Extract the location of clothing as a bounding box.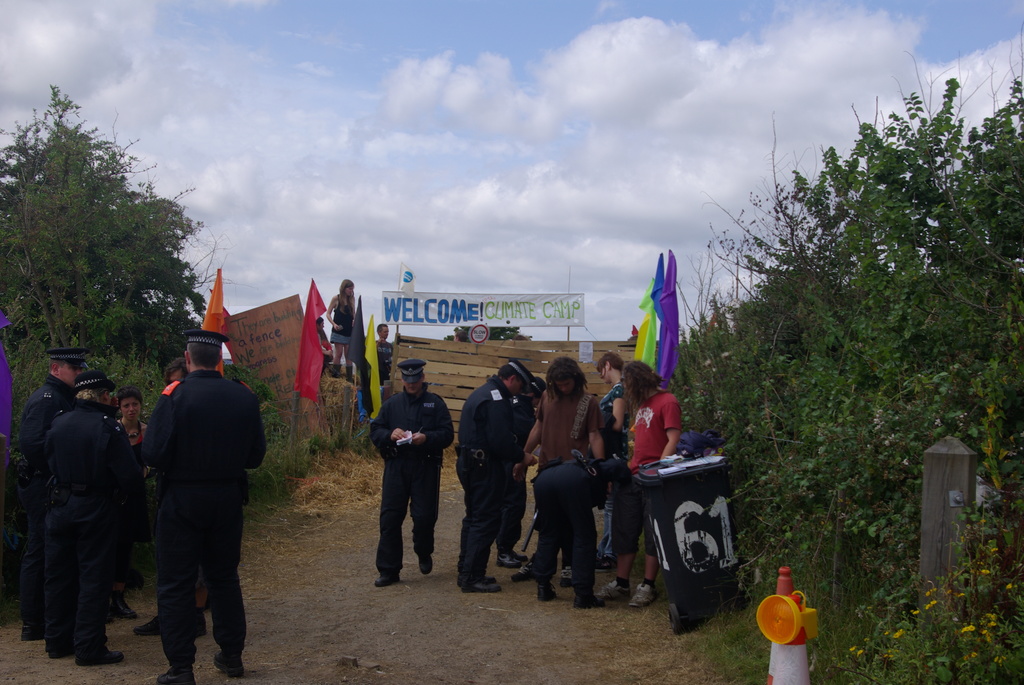
region(490, 397, 536, 551).
